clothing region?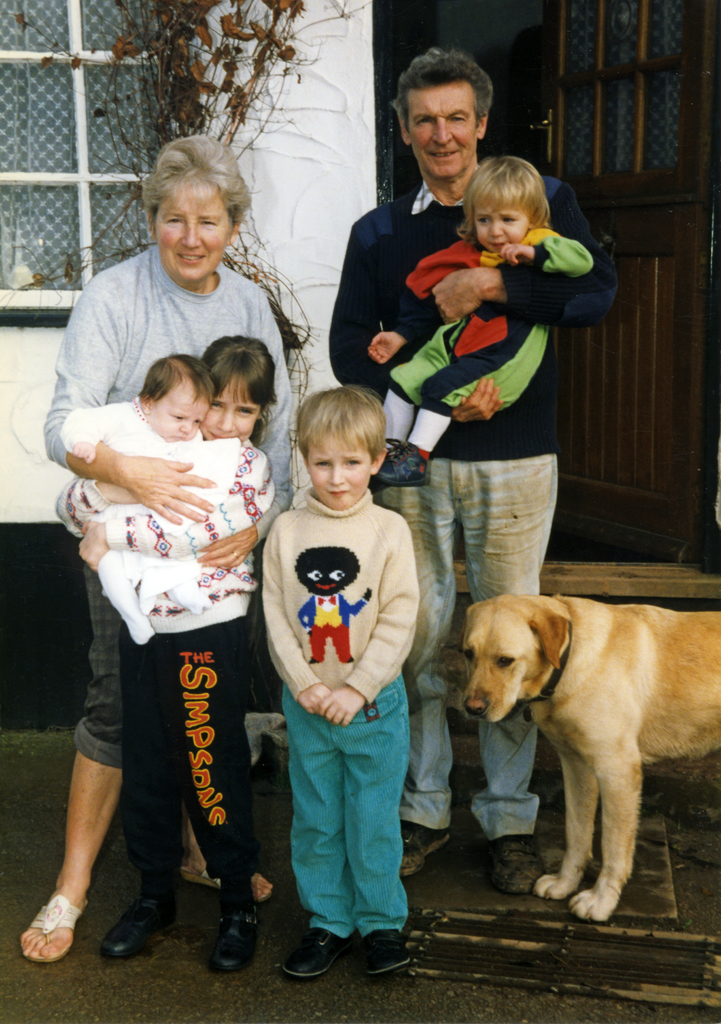
pyautogui.locateOnScreen(389, 223, 594, 413)
